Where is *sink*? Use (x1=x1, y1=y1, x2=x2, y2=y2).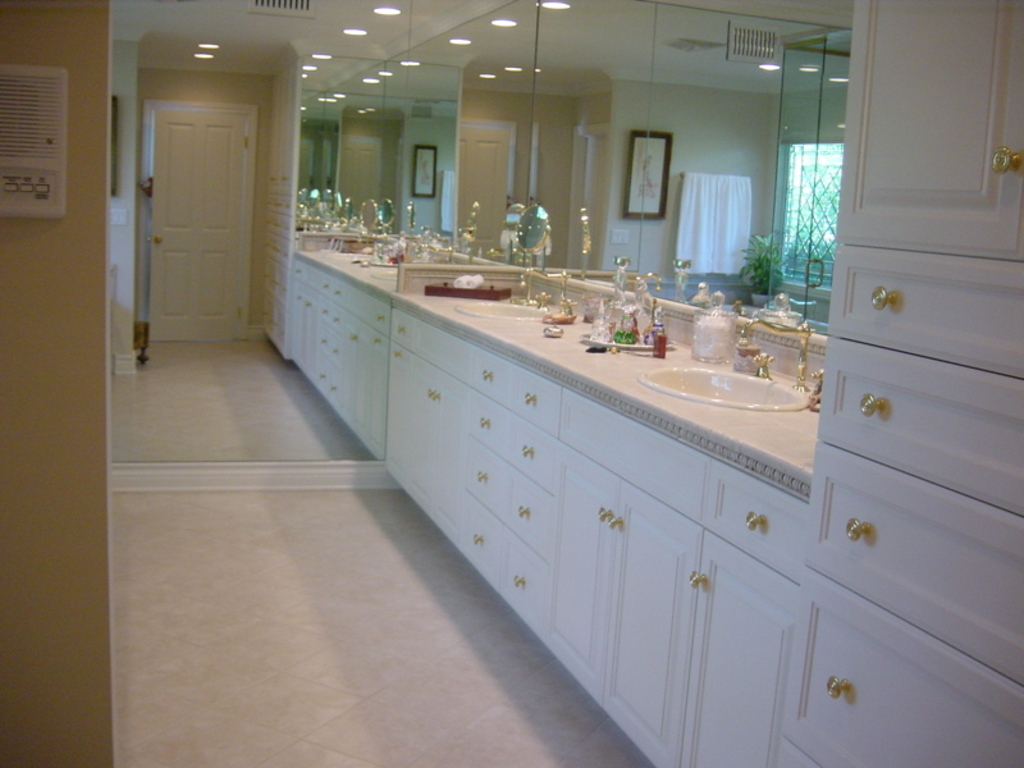
(x1=456, y1=268, x2=580, y2=325).
